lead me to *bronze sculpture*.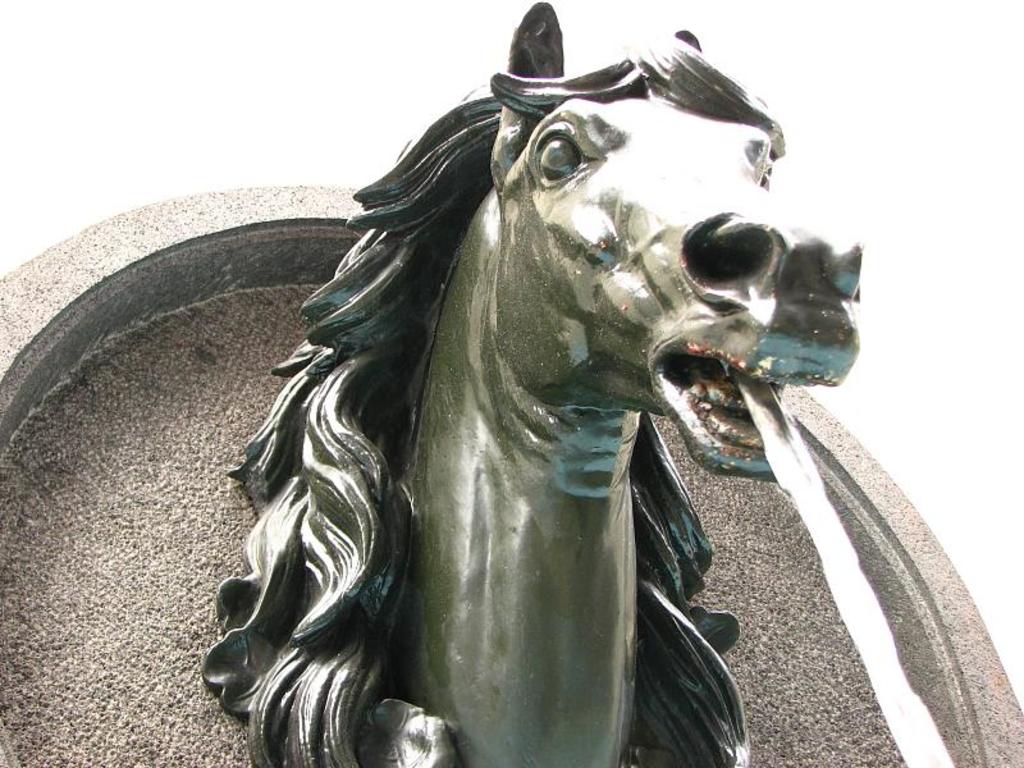
Lead to [left=211, top=10, right=863, bottom=749].
